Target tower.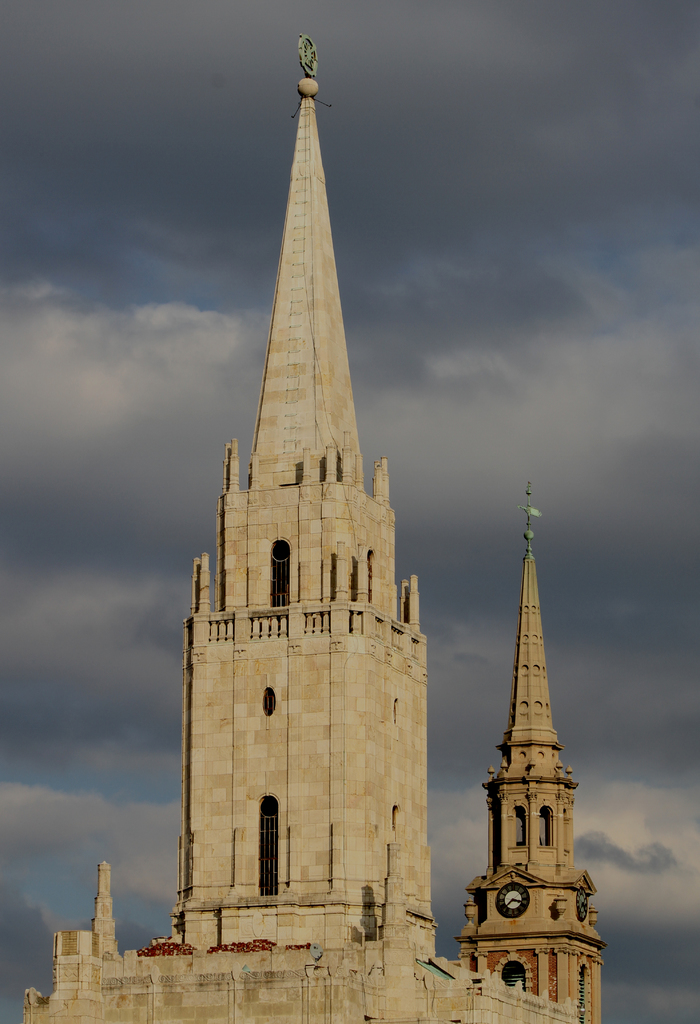
Target region: region(19, 29, 581, 1023).
